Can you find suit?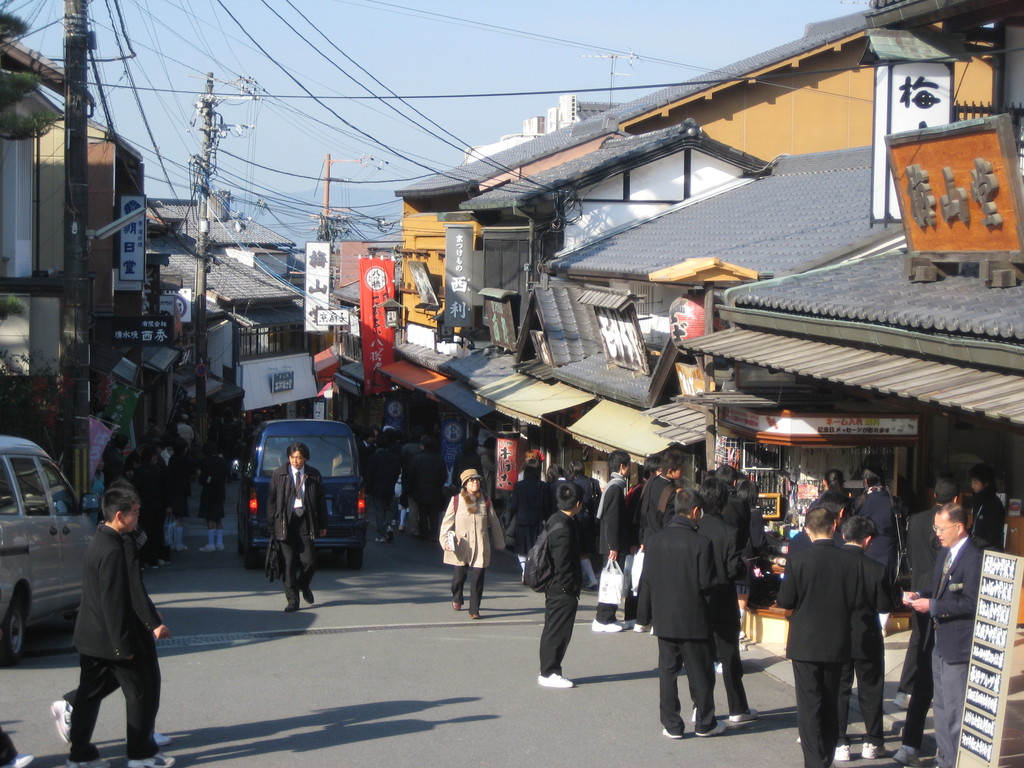
Yes, bounding box: <bbox>700, 514, 745, 715</bbox>.
